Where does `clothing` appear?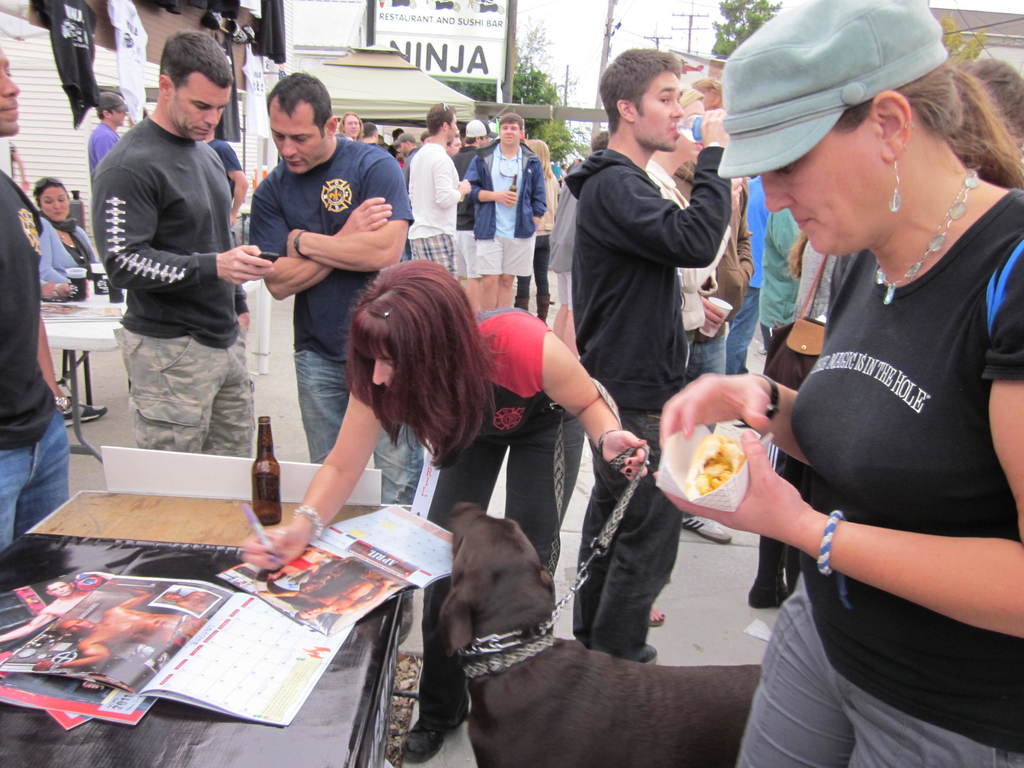
Appears at {"x1": 294, "y1": 349, "x2": 430, "y2": 507}.
